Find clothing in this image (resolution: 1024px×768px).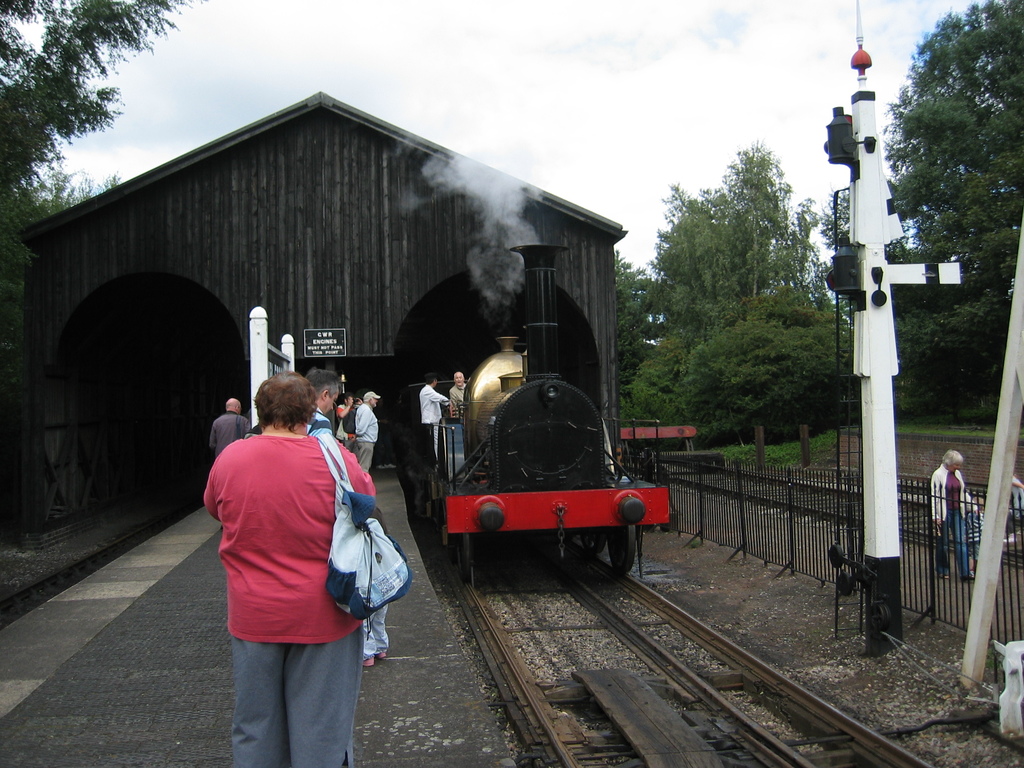
<bbox>335, 403, 357, 461</bbox>.
